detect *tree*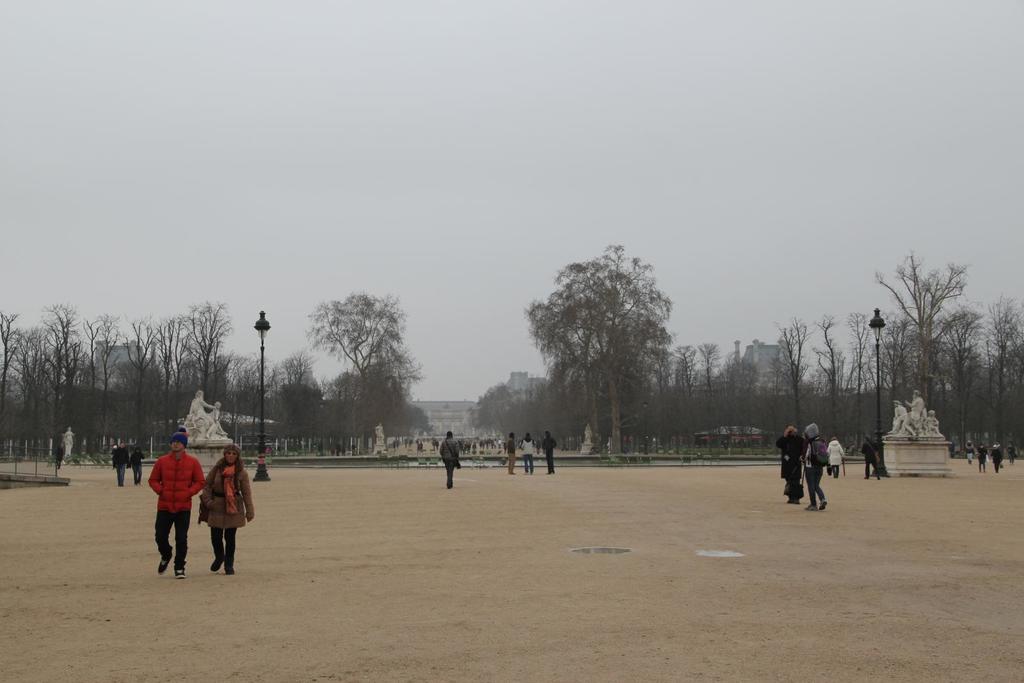
[300,286,426,470]
